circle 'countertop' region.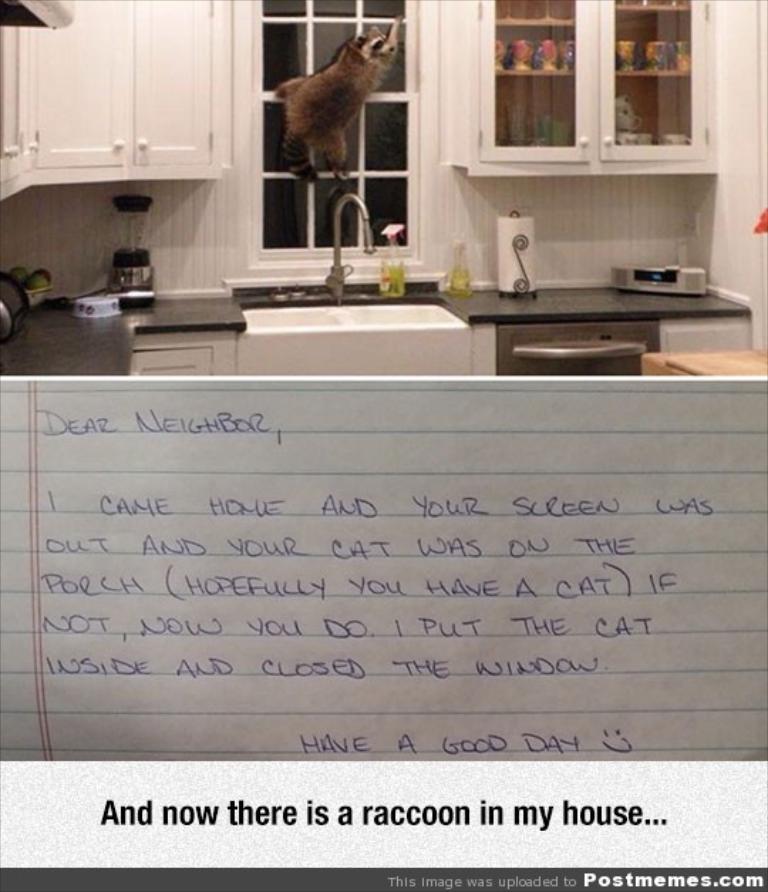
Region: {"left": 0, "top": 279, "right": 762, "bottom": 384}.
